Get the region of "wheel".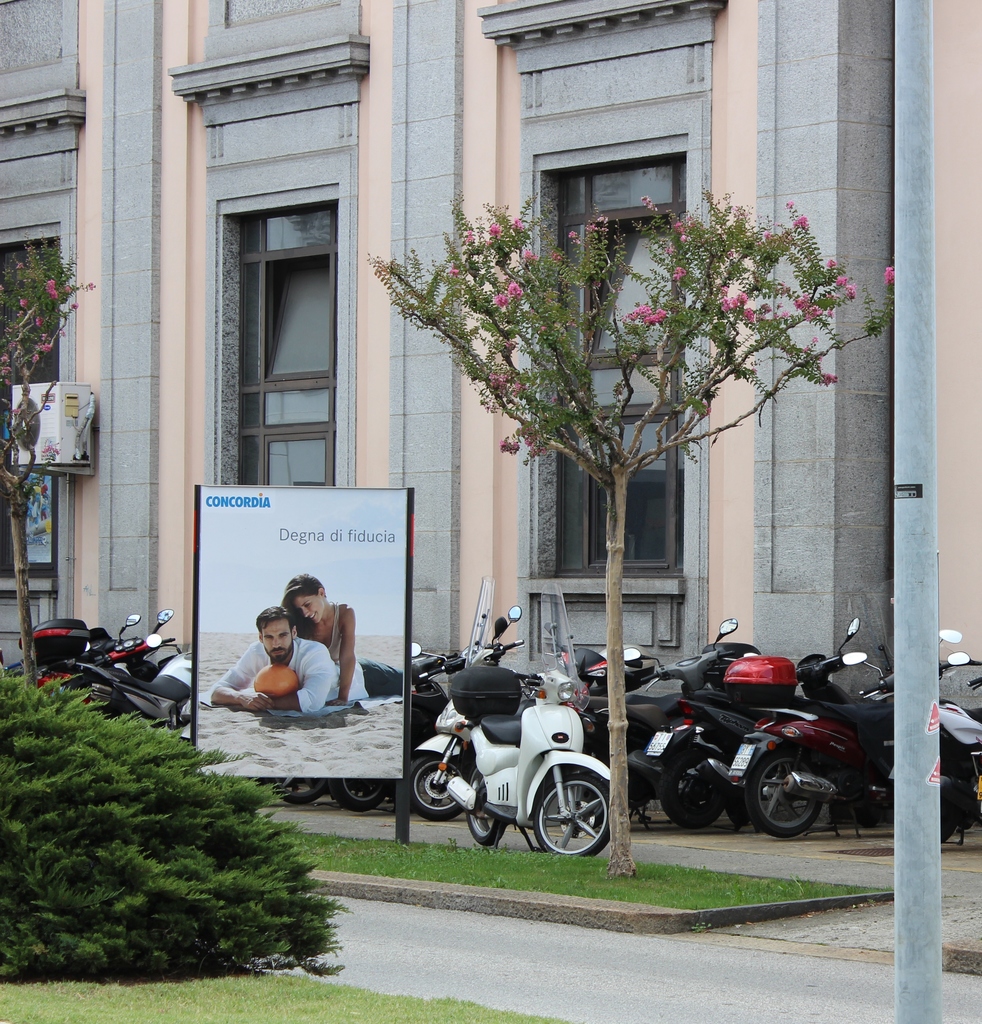
[x1=739, y1=758, x2=830, y2=838].
